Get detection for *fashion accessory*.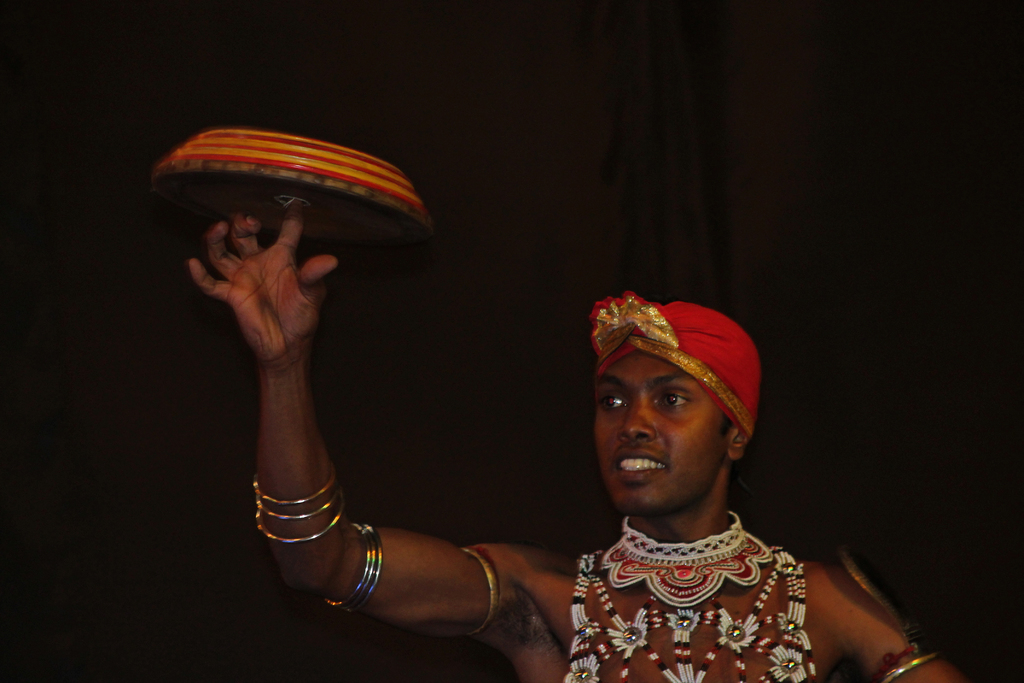
Detection: box=[253, 469, 345, 508].
